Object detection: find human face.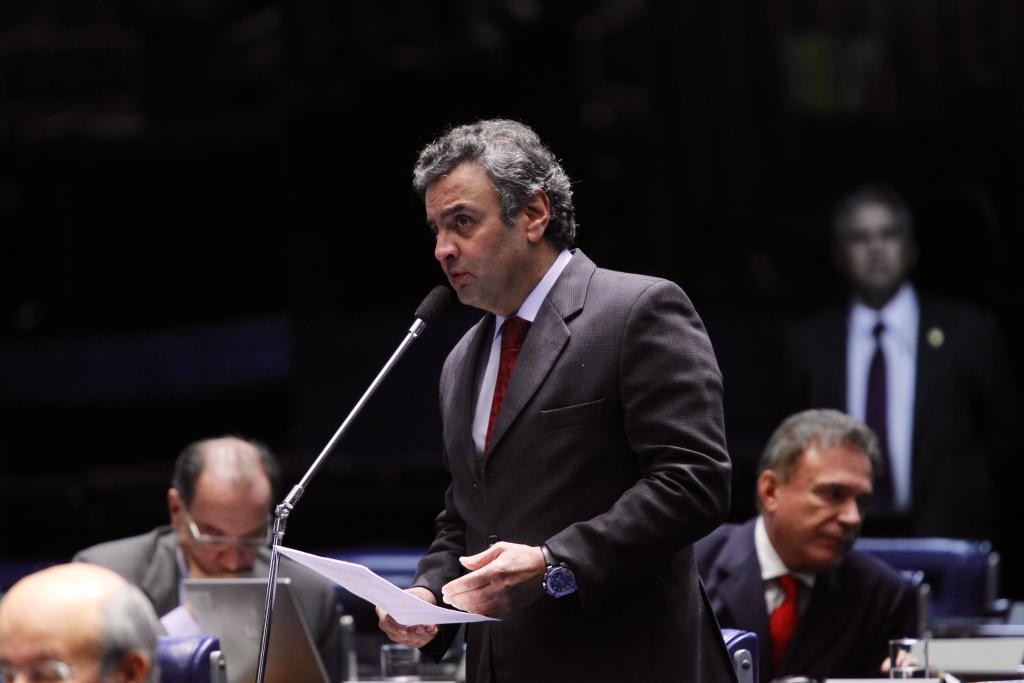
left=850, top=202, right=900, bottom=301.
